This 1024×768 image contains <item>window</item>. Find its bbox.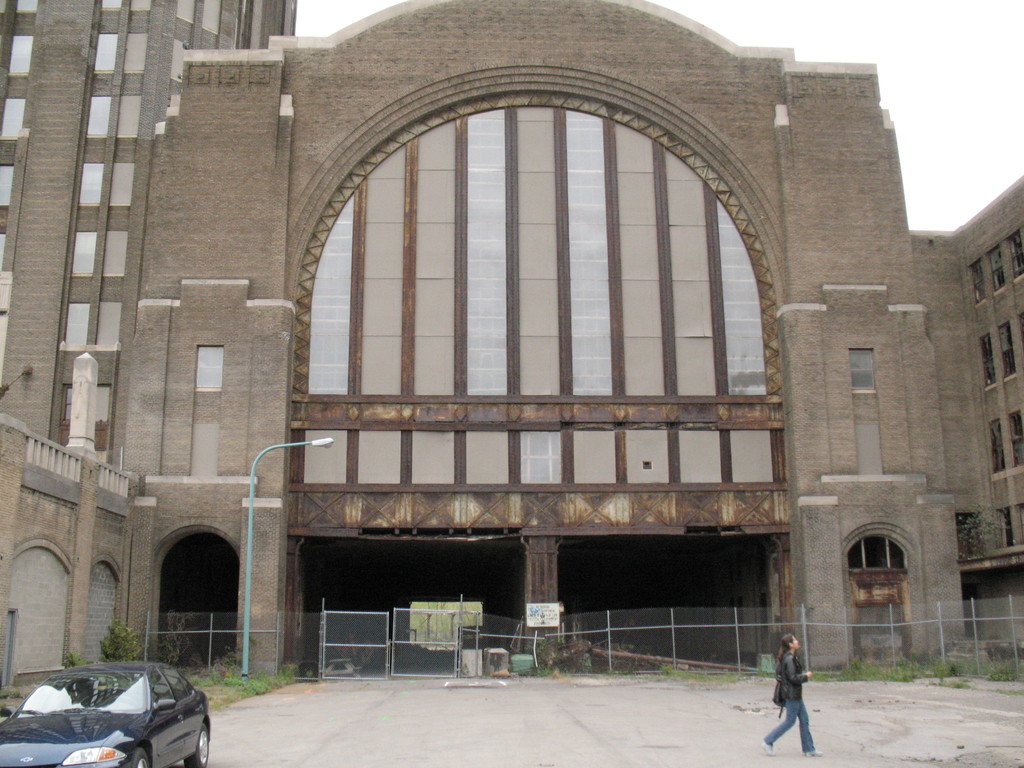
bbox=[847, 348, 876, 392].
